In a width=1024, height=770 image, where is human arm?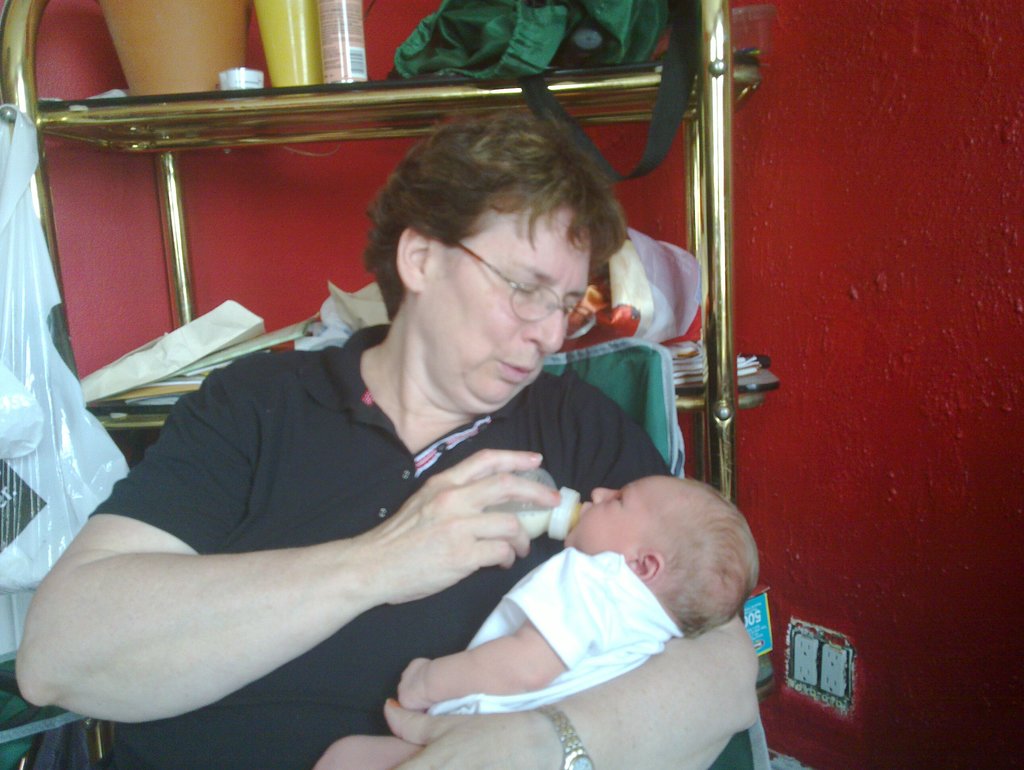
box=[392, 377, 767, 769].
